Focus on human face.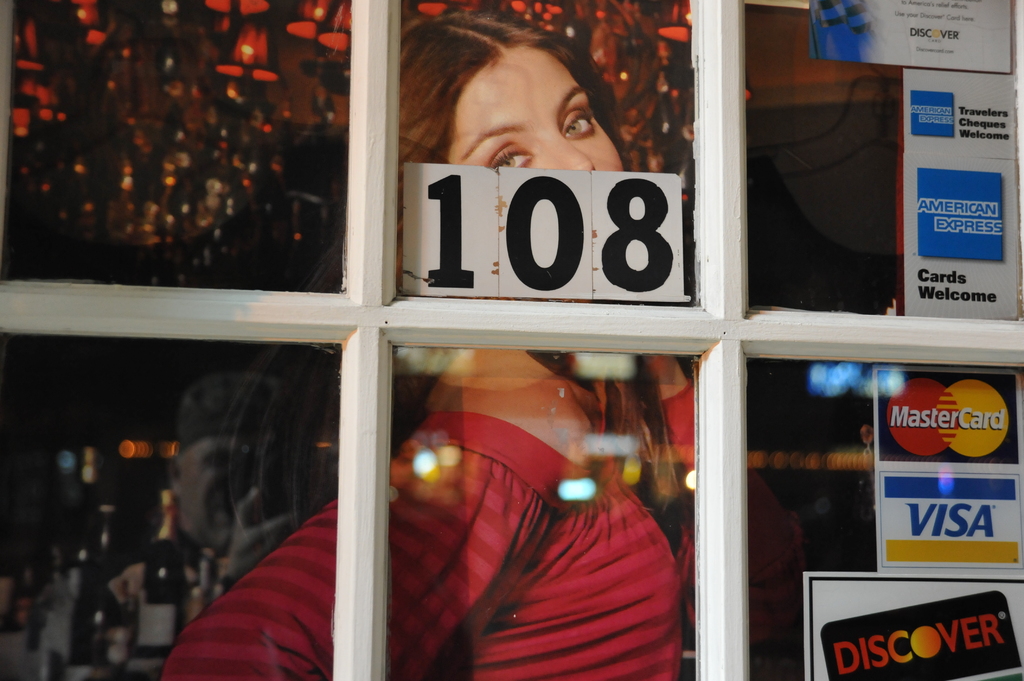
Focused at 444 47 629 172.
